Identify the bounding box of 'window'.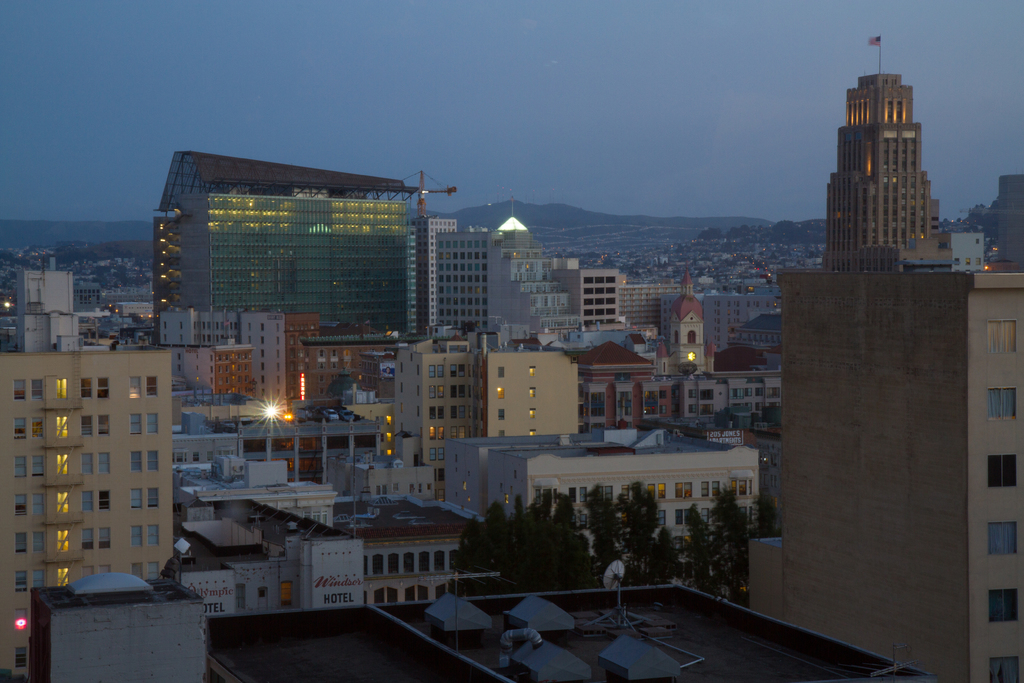
(x1=148, y1=449, x2=159, y2=469).
